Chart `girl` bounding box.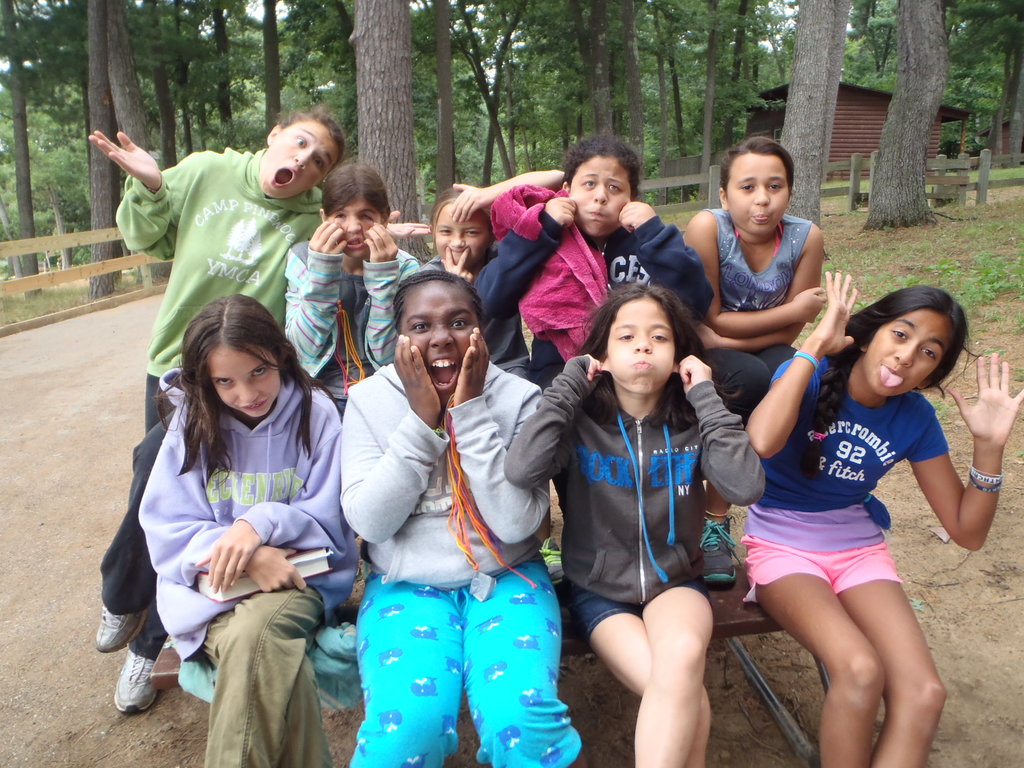
Charted: crop(285, 166, 418, 409).
